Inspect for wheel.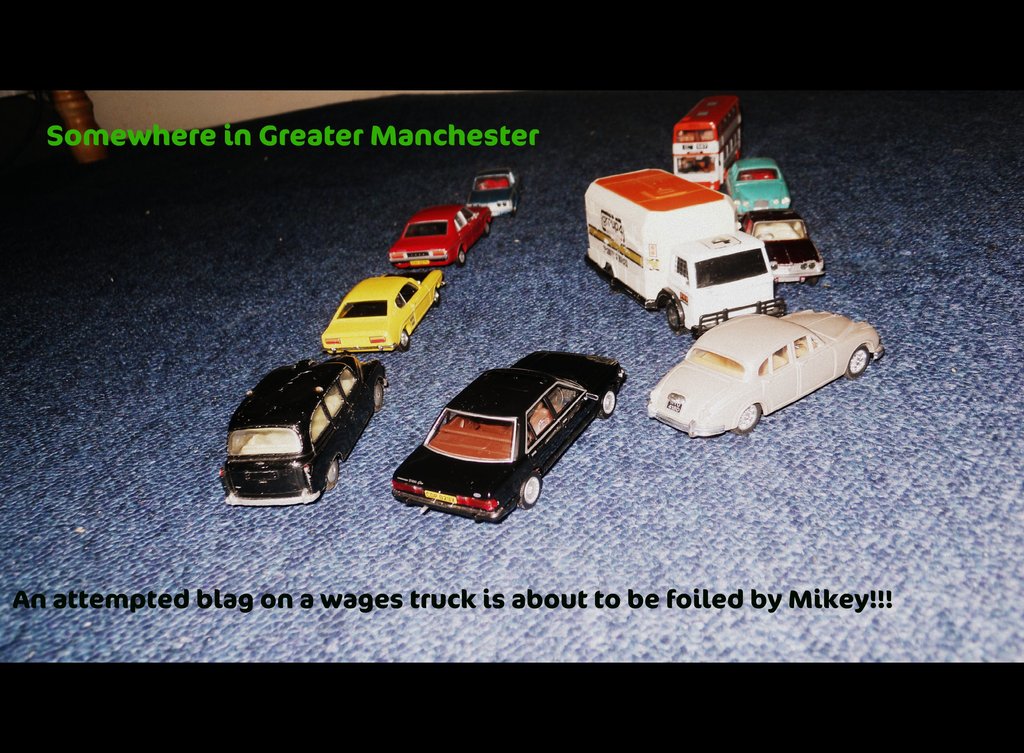
Inspection: [left=375, top=384, right=383, bottom=410].
